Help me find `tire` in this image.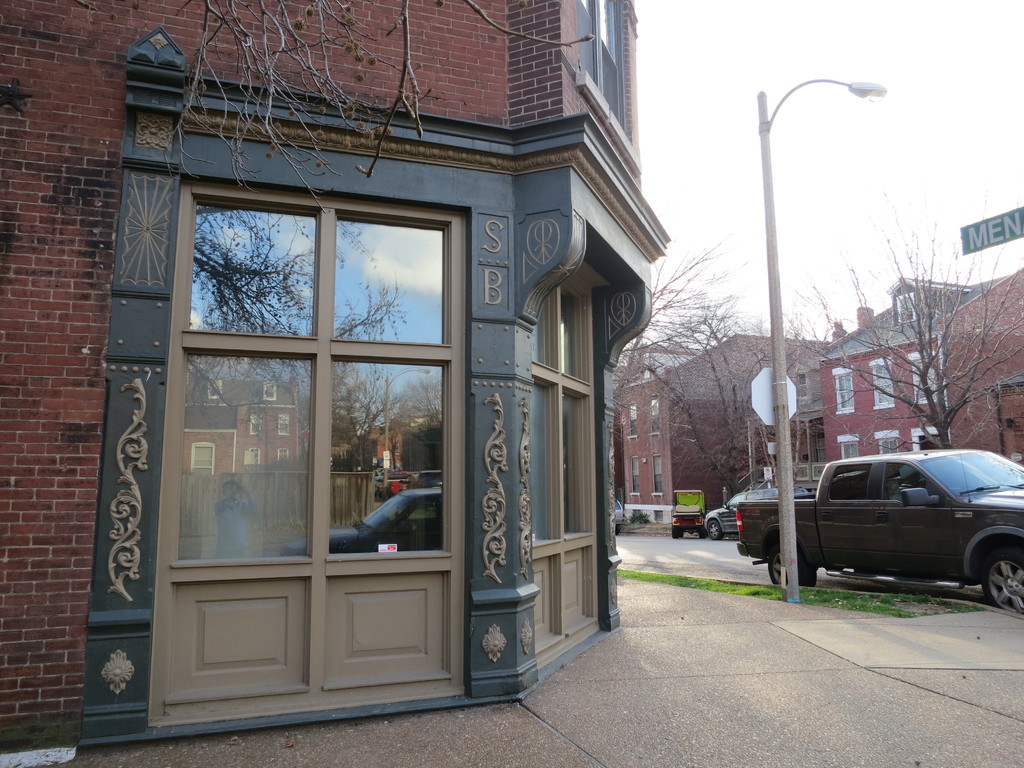
Found it: [left=976, top=543, right=1023, bottom=620].
